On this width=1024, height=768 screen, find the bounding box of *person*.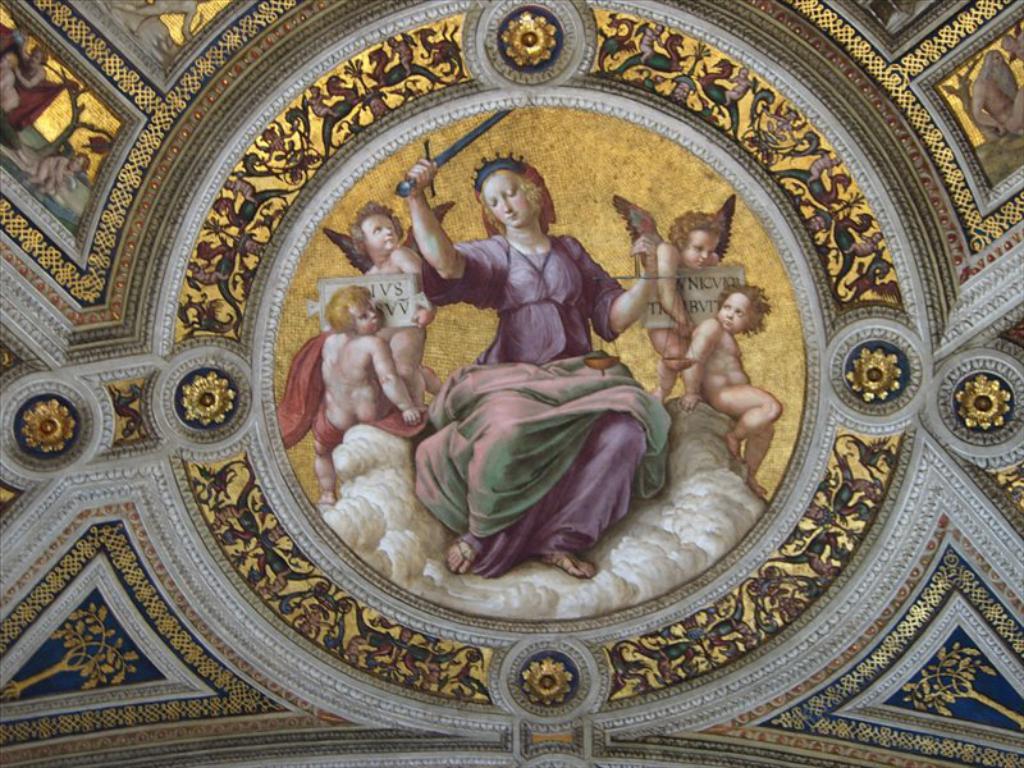
Bounding box: bbox=(271, 280, 428, 509).
